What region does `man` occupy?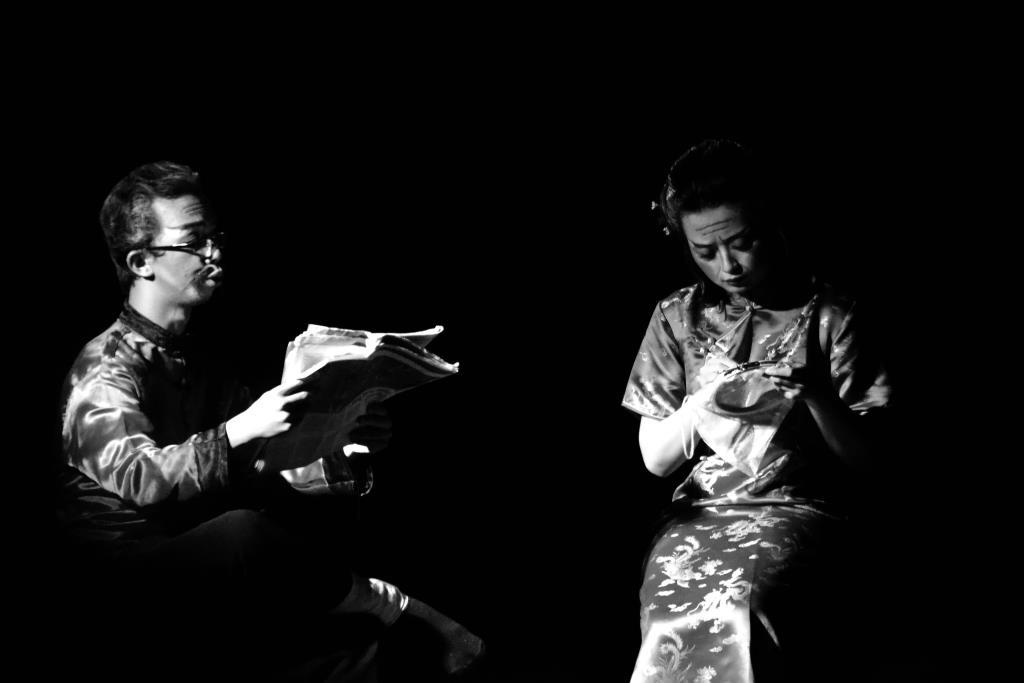
detection(47, 136, 431, 624).
